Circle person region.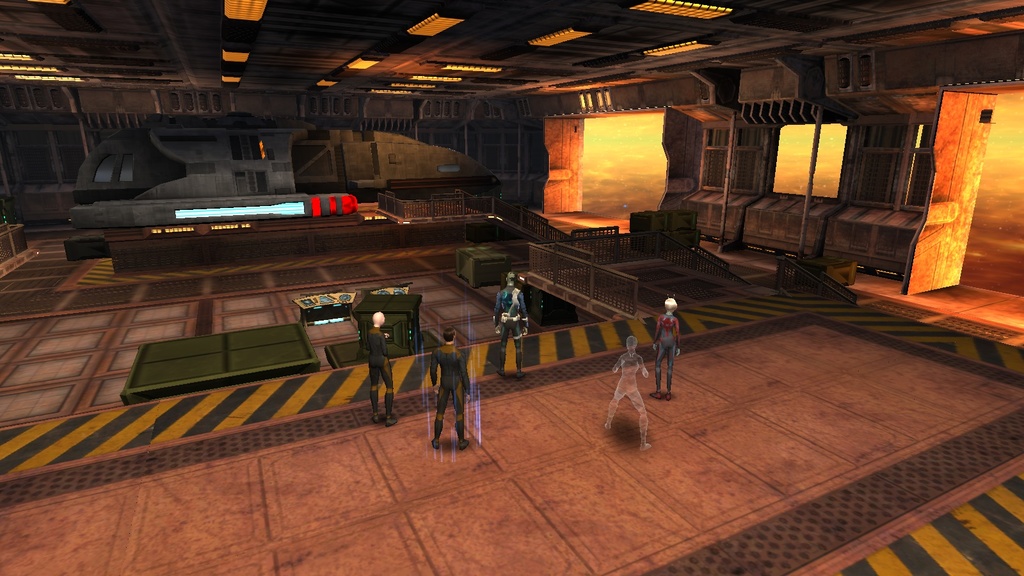
Region: bbox(650, 292, 689, 402).
